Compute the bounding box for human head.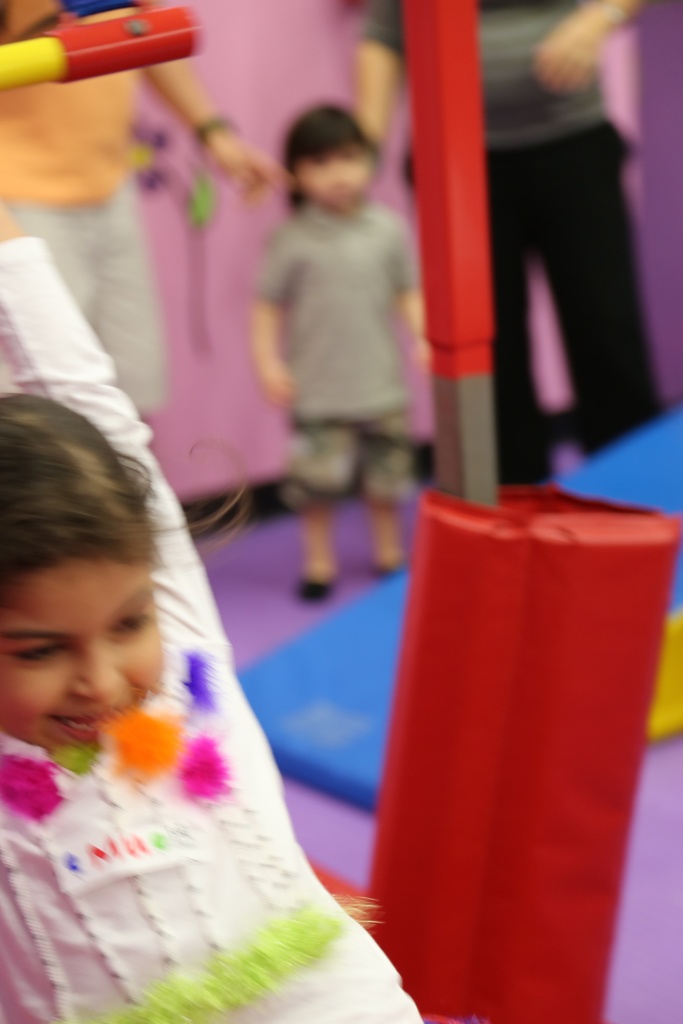
[286,108,379,207].
